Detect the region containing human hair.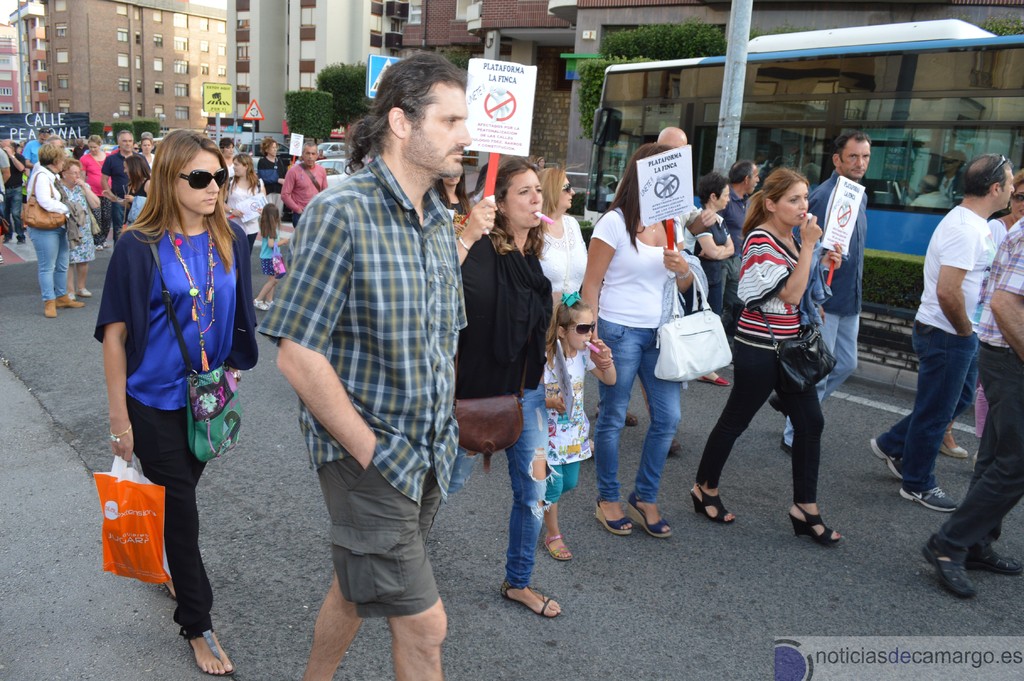
left=959, top=154, right=1014, bottom=192.
